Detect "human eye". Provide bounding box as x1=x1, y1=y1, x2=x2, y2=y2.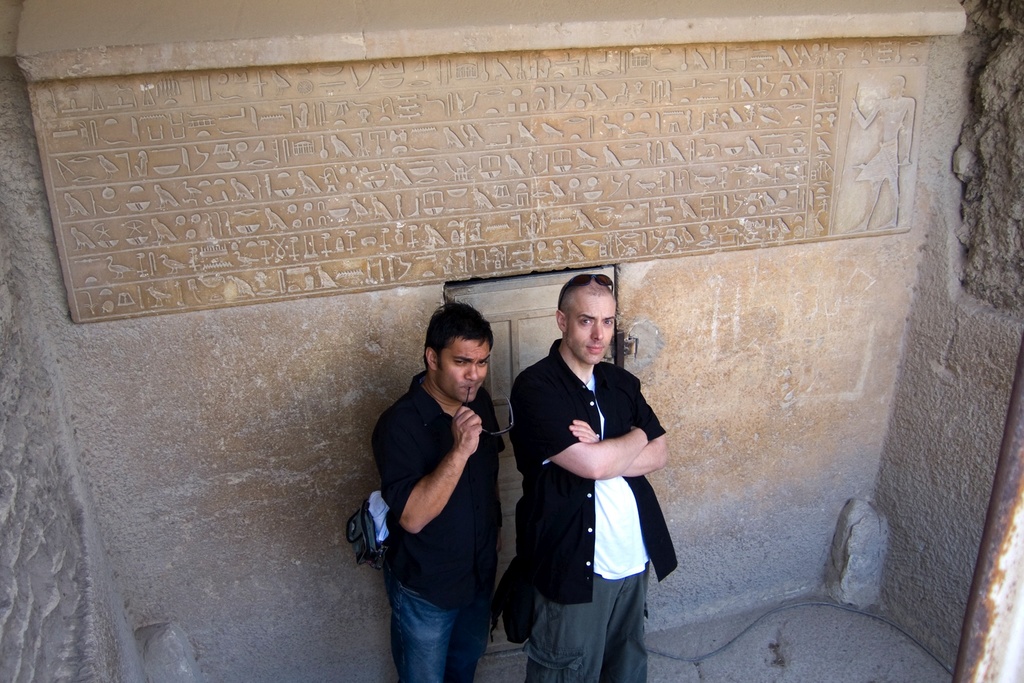
x1=577, y1=320, x2=594, y2=327.
